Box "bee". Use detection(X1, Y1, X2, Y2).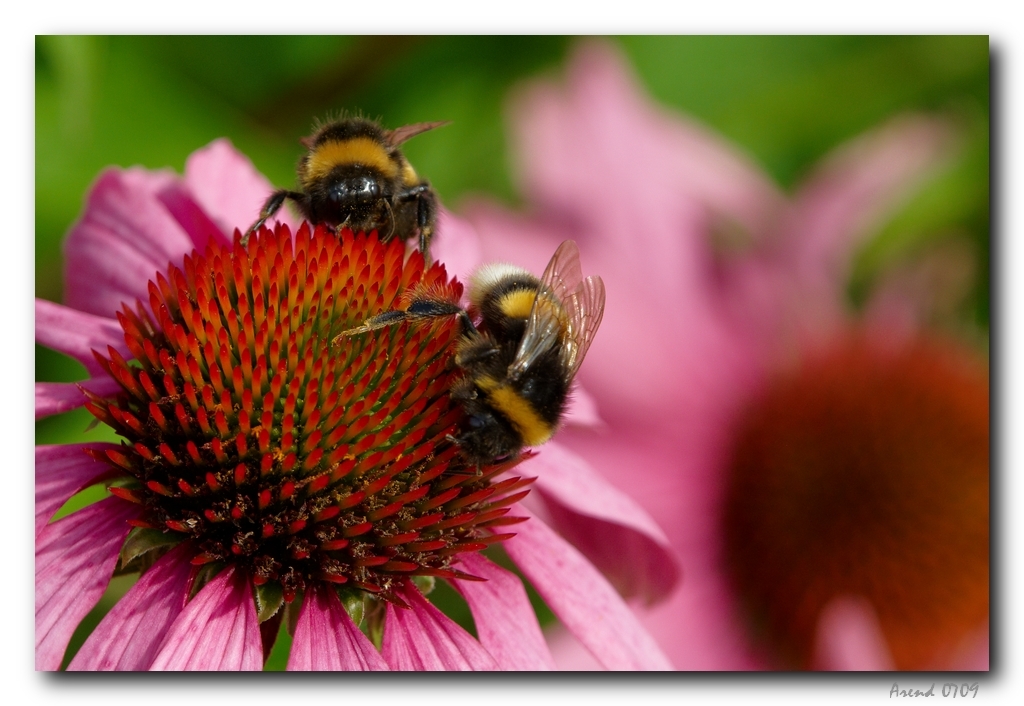
detection(337, 259, 625, 478).
